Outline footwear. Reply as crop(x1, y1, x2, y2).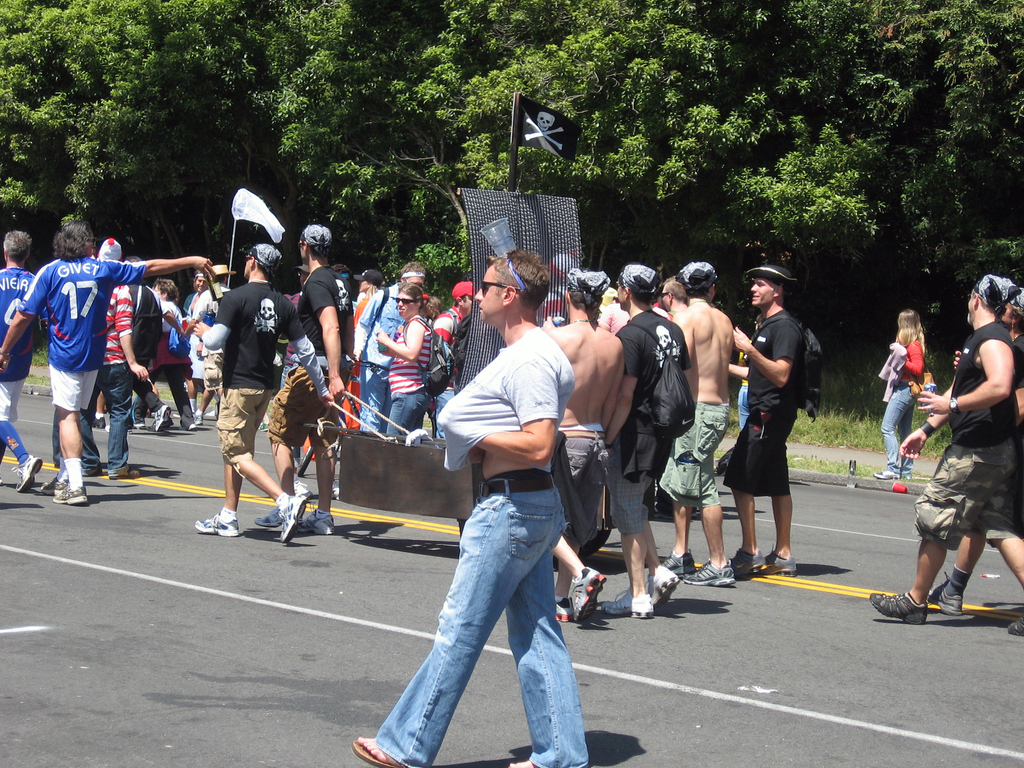
crop(6, 454, 43, 491).
